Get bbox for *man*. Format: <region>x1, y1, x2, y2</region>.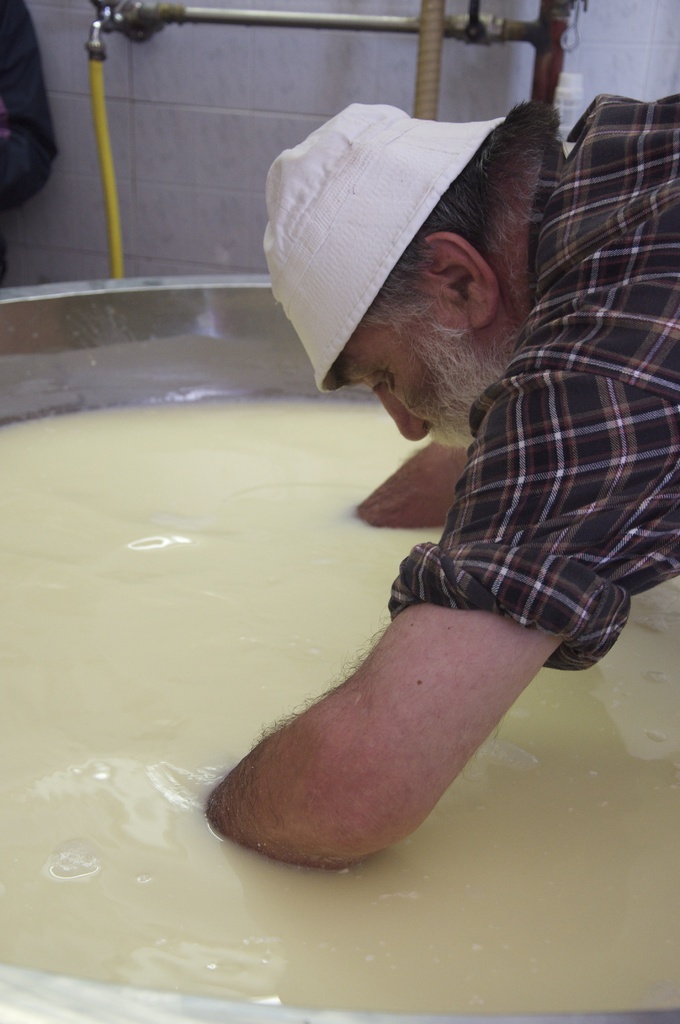
<region>217, 93, 657, 858</region>.
